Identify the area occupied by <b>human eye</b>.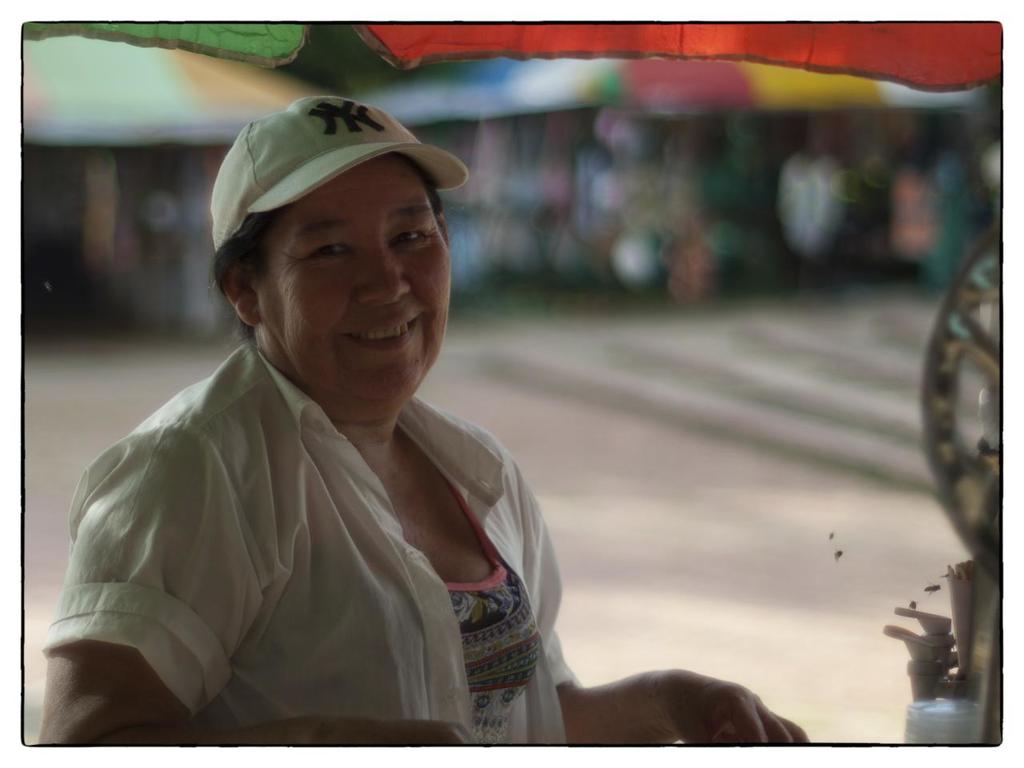
Area: 395 229 428 248.
